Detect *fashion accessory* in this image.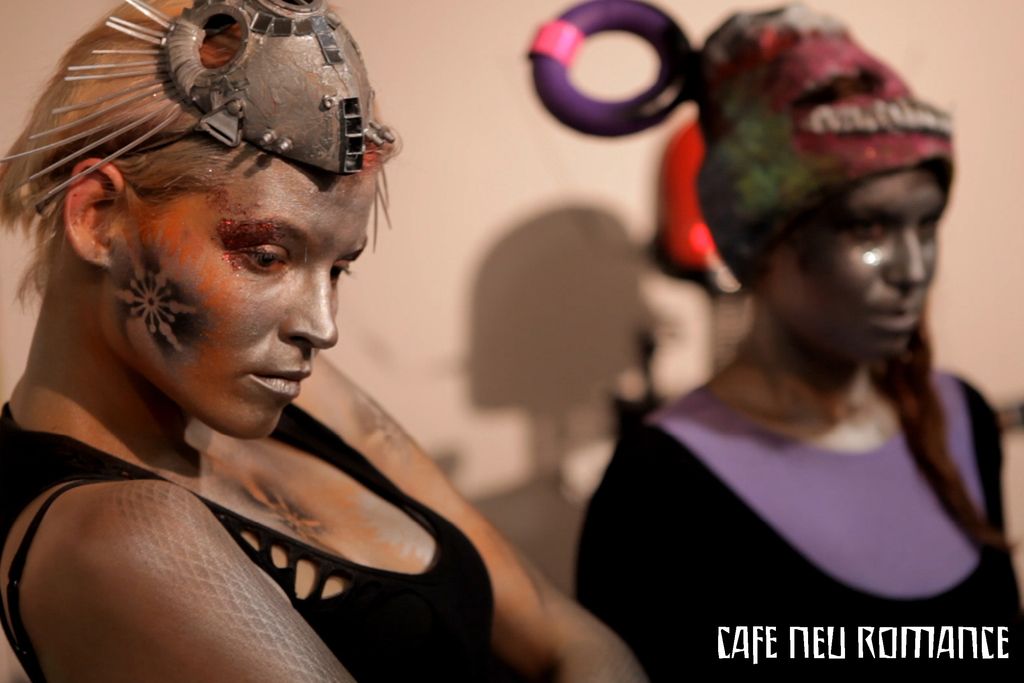
Detection: x1=692, y1=0, x2=964, y2=289.
